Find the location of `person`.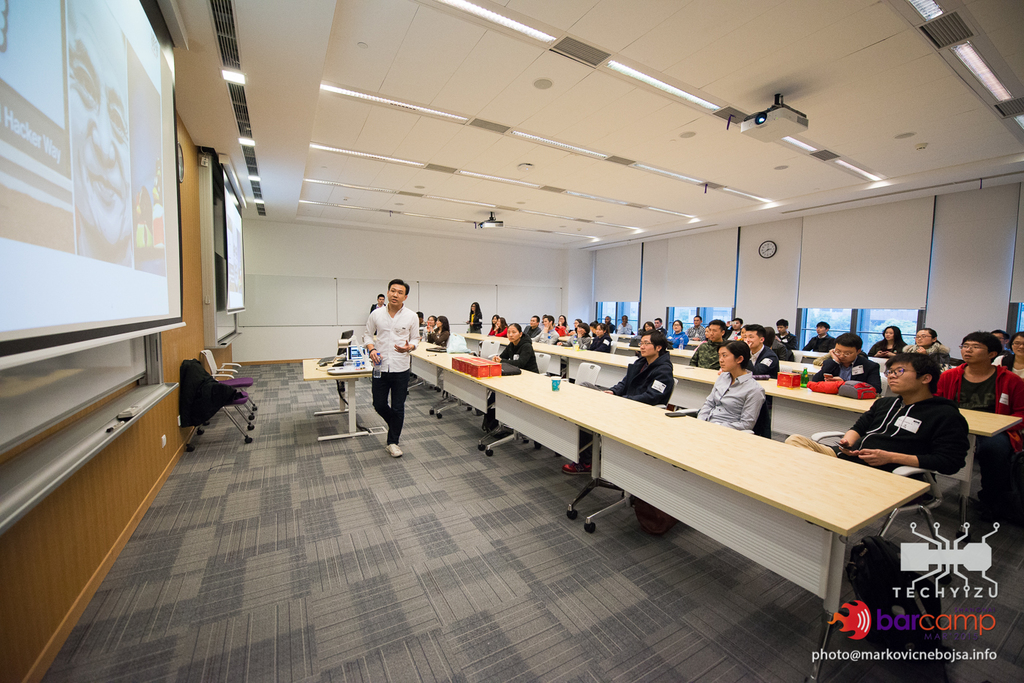
Location: (left=697, top=339, right=769, bottom=434).
